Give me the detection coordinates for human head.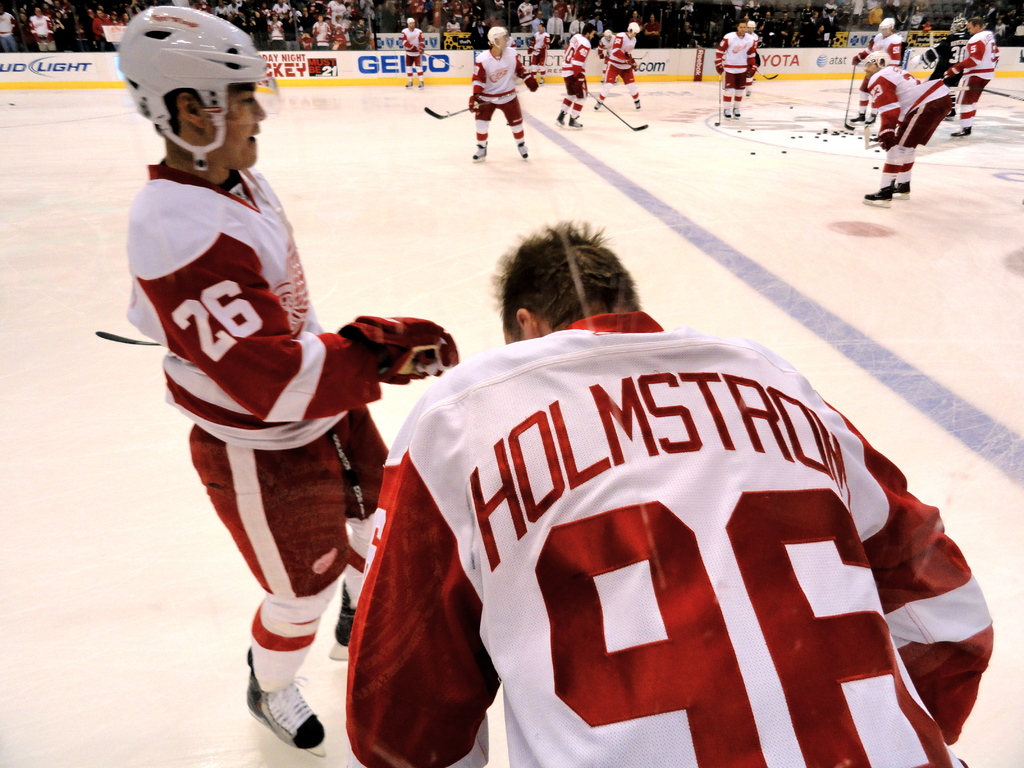
126/14/274/182.
